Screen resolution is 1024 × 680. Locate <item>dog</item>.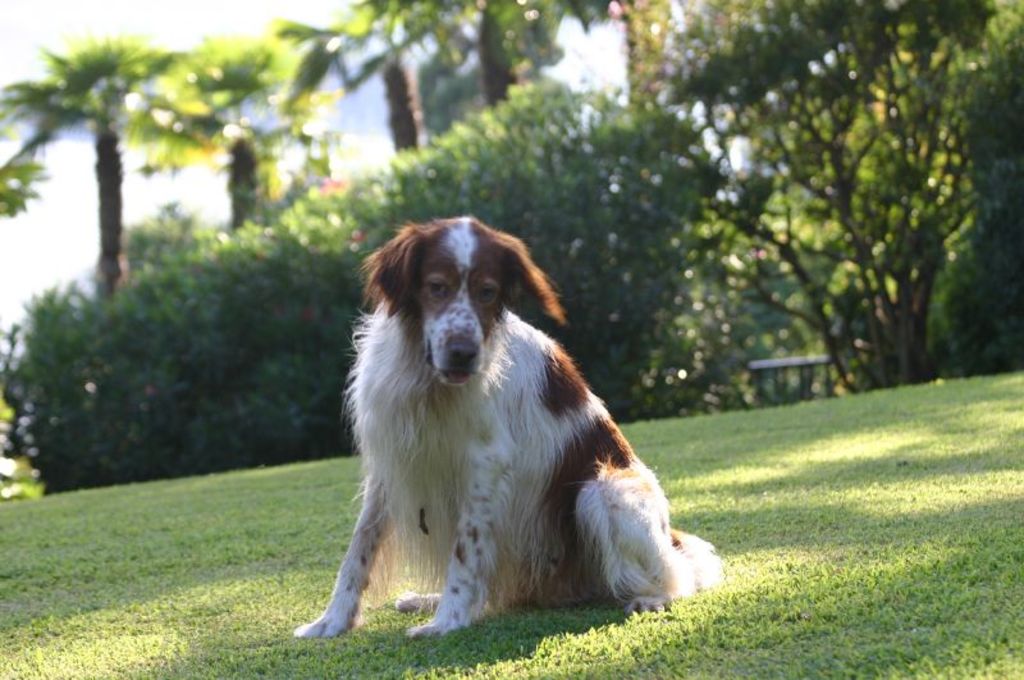
region(289, 214, 727, 640).
